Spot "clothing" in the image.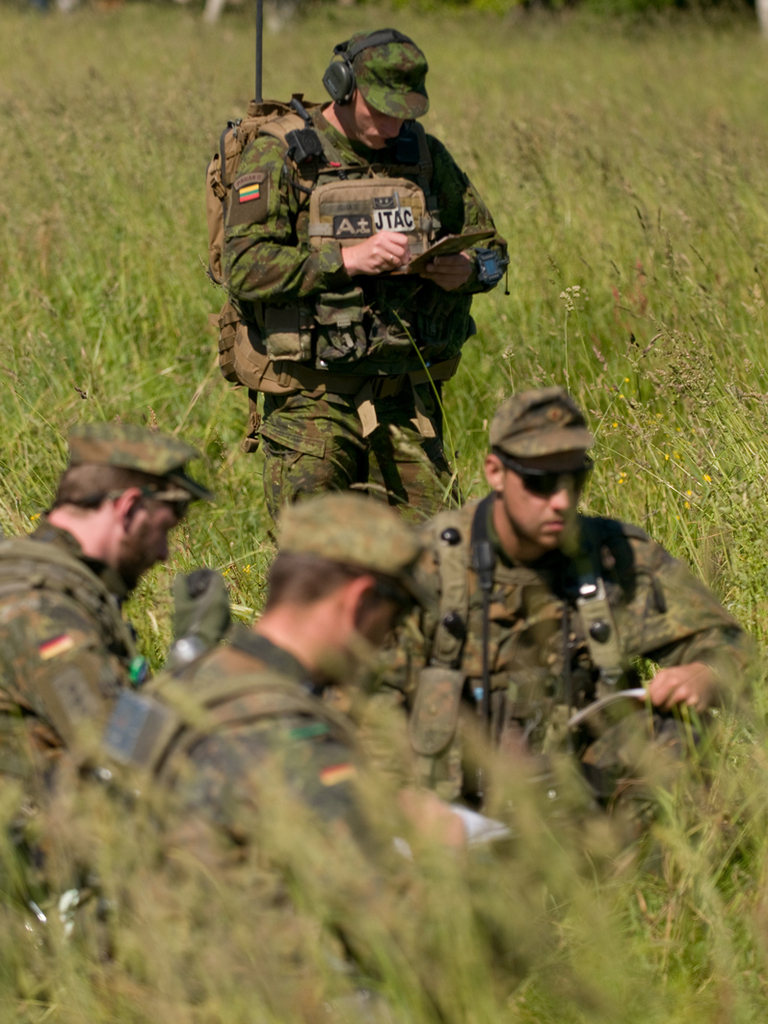
"clothing" found at l=0, t=510, r=147, b=900.
